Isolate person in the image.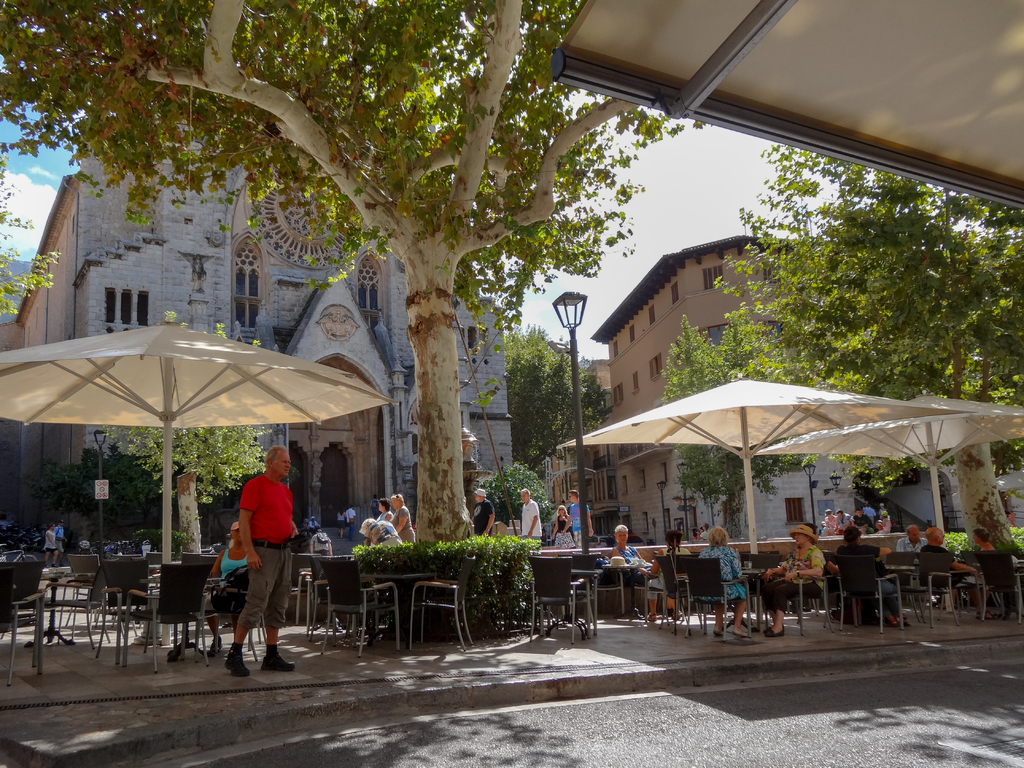
Isolated region: BBox(465, 484, 496, 547).
